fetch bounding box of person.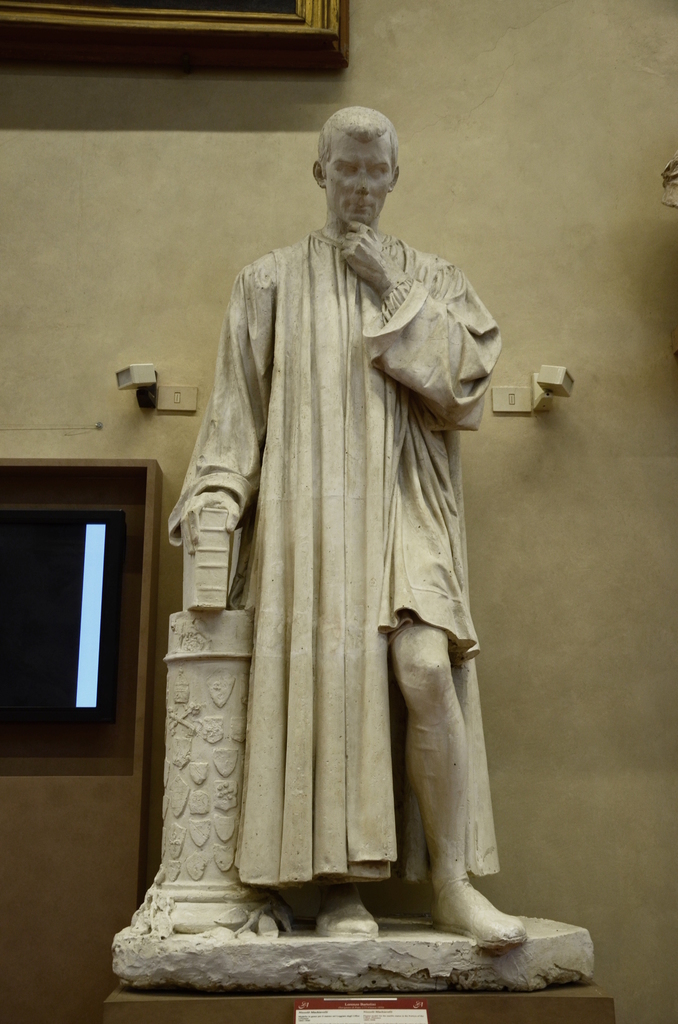
Bbox: [left=164, top=141, right=510, bottom=973].
